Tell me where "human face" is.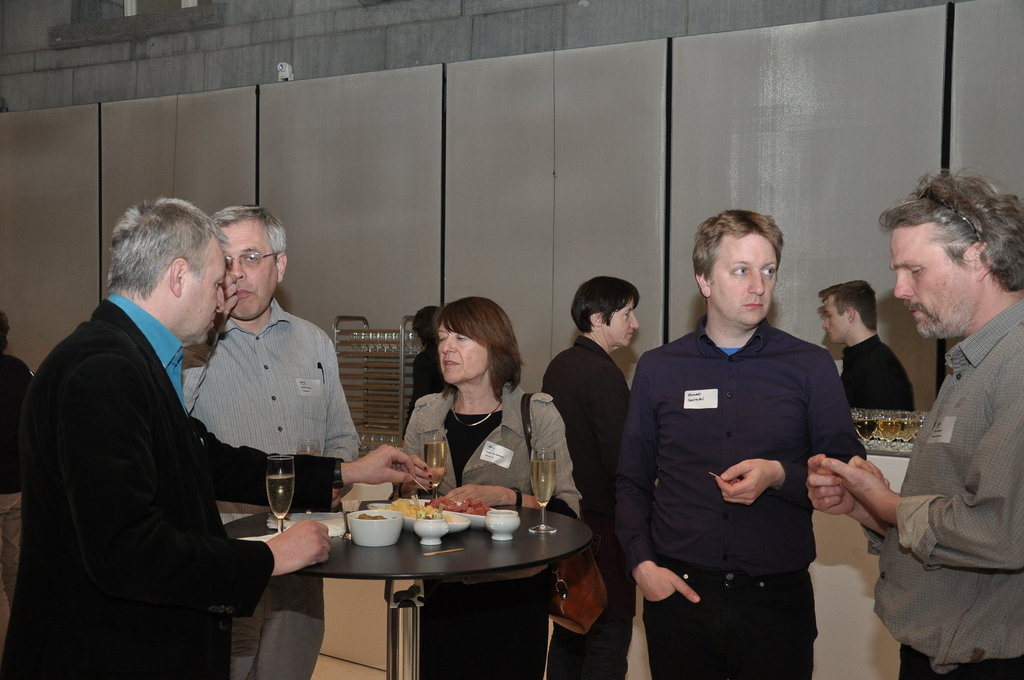
"human face" is at (left=888, top=222, right=980, bottom=340).
